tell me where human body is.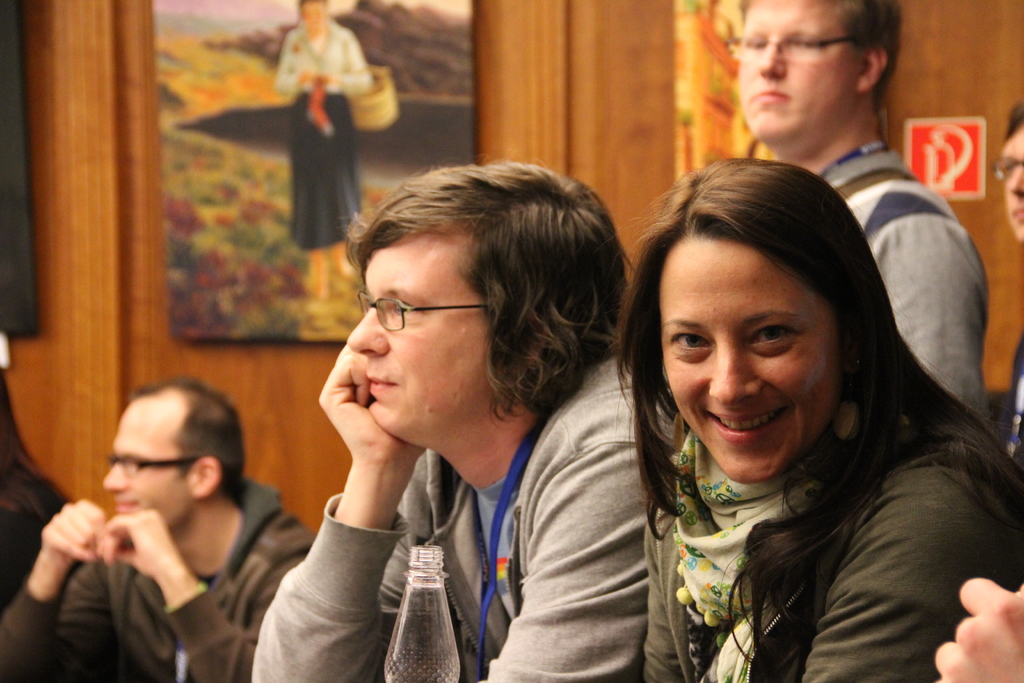
human body is at 269/26/374/299.
